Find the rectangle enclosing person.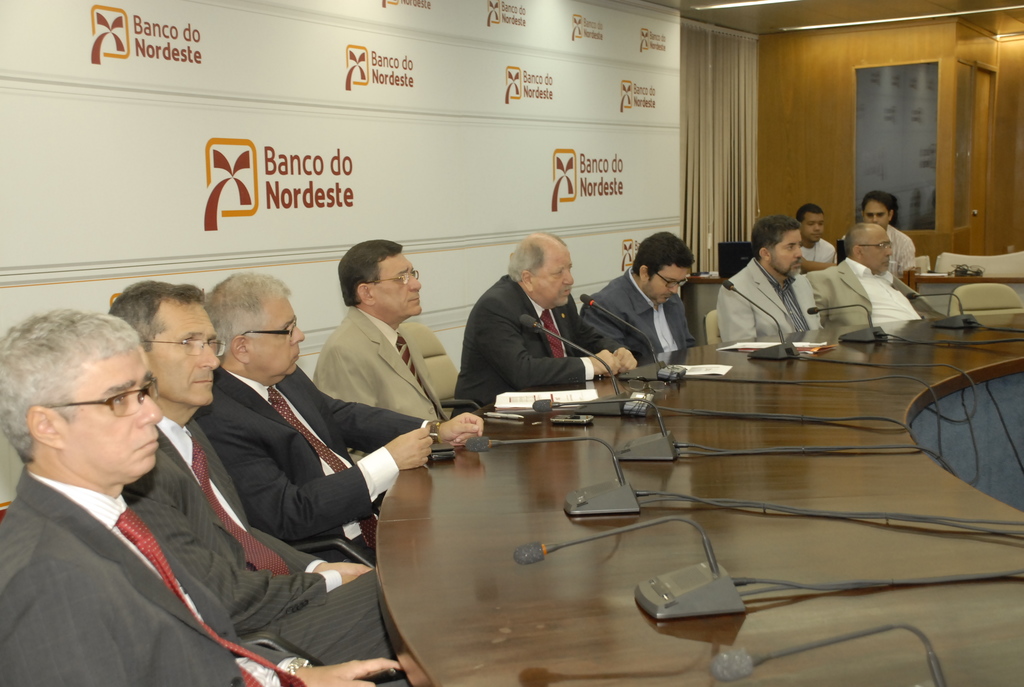
{"left": 313, "top": 240, "right": 459, "bottom": 434}.
